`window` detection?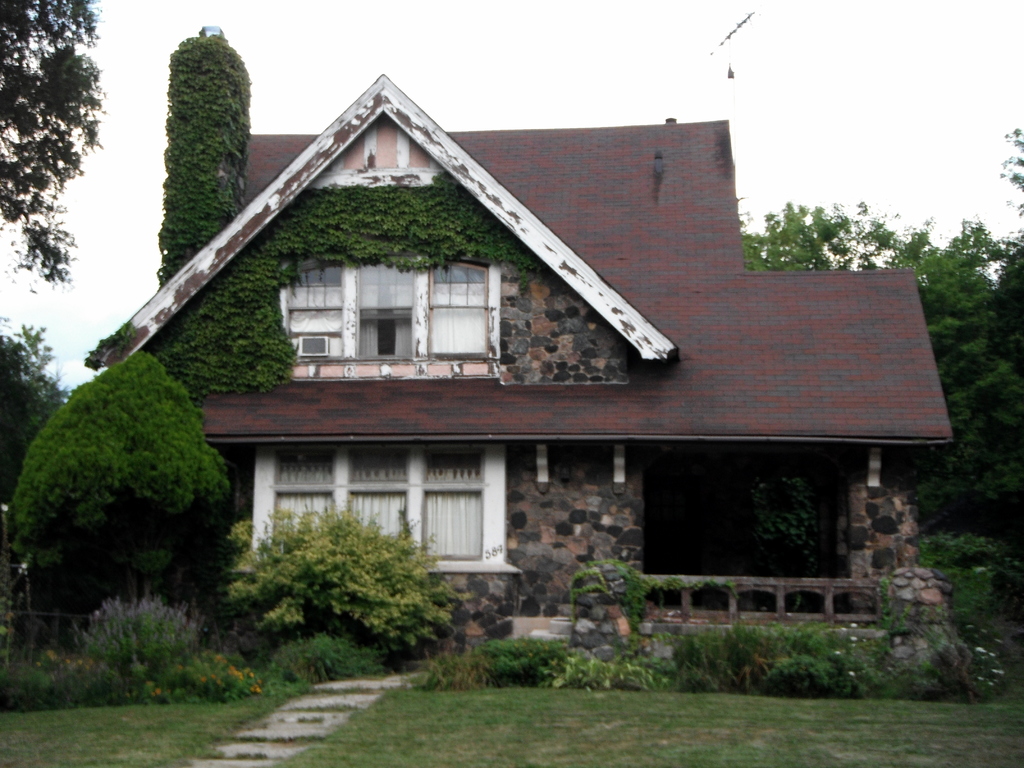
locate(243, 442, 521, 570)
